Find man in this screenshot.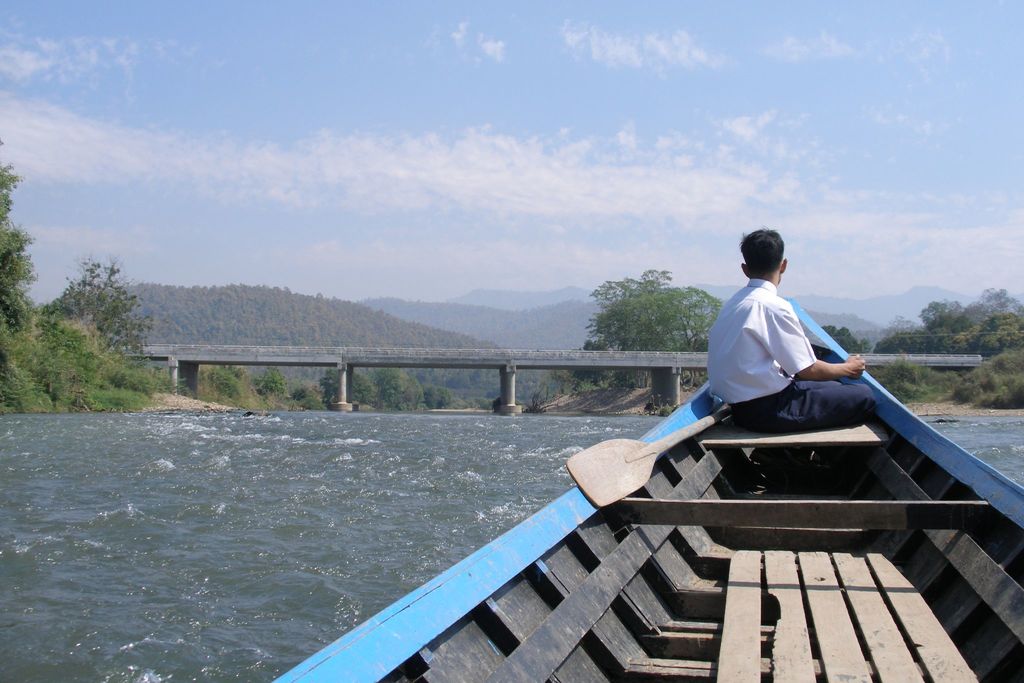
The bounding box for man is box=[690, 232, 870, 446].
